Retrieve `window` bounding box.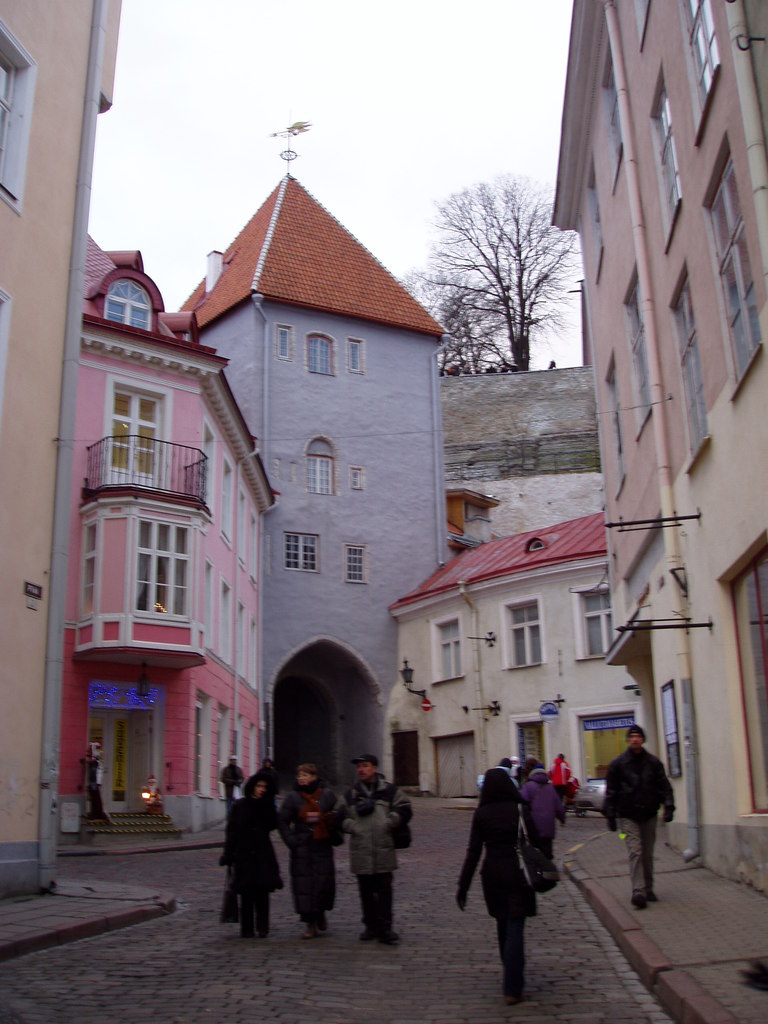
Bounding box: 667/266/708/449.
